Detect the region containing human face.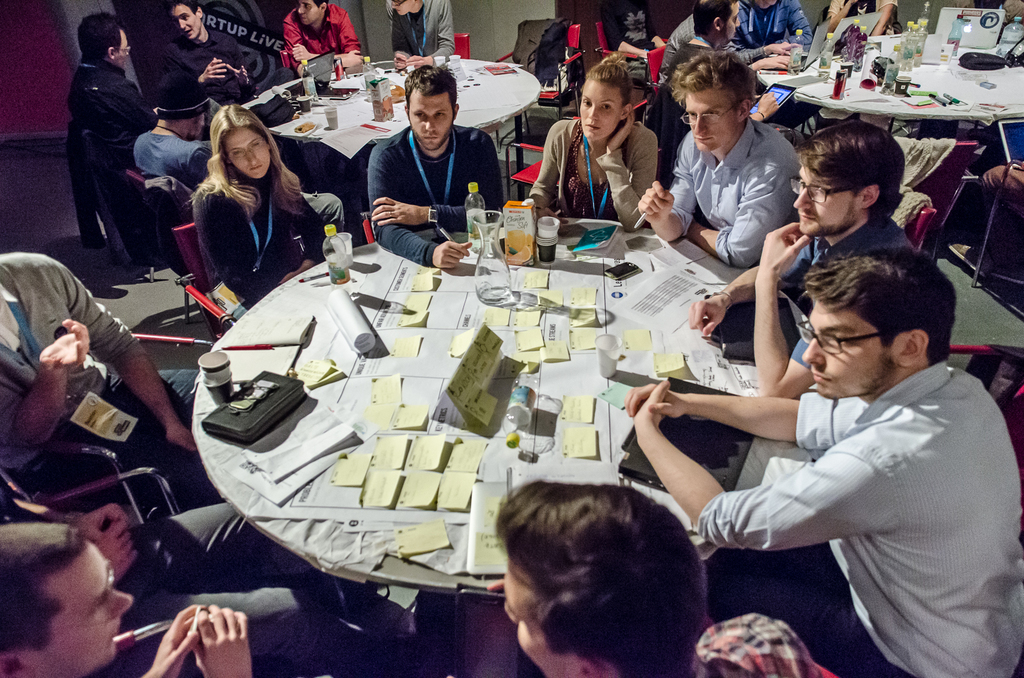
[left=723, top=0, right=740, bottom=45].
